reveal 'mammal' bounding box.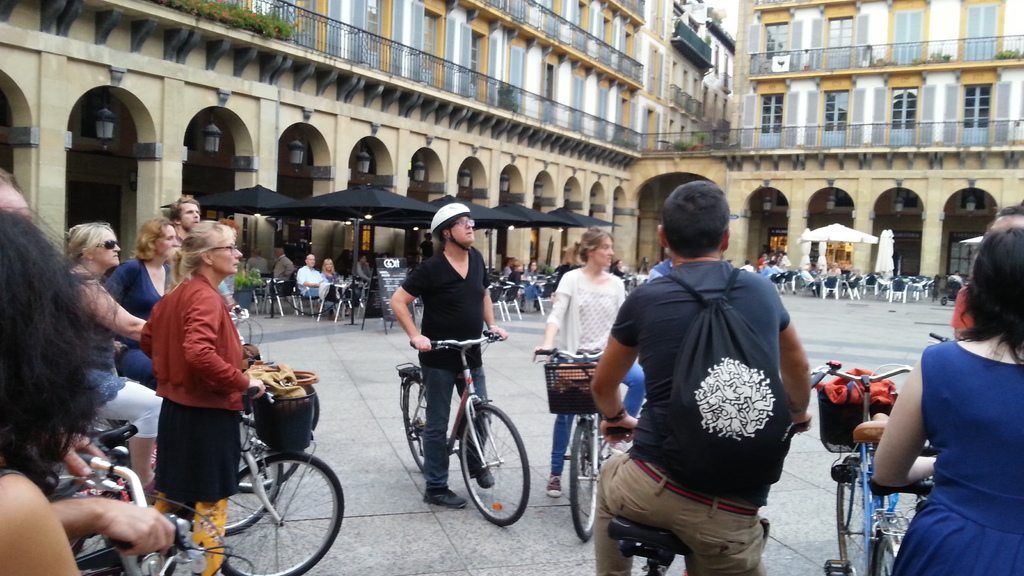
Revealed: 587, 180, 814, 575.
